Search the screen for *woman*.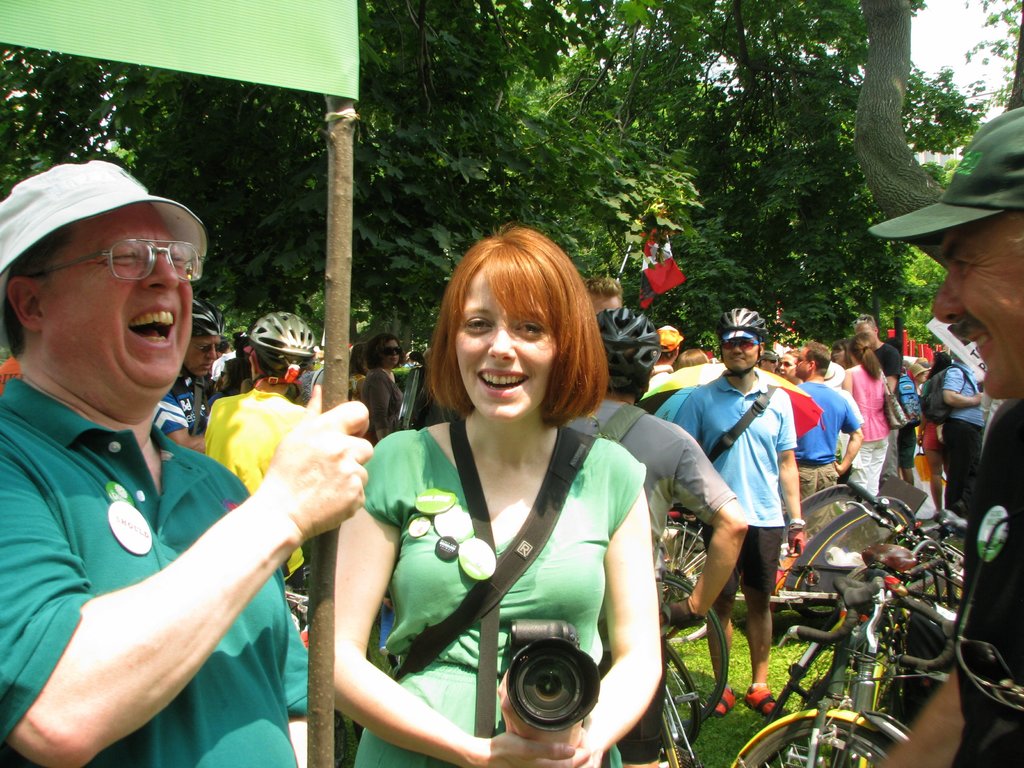
Found at [667, 341, 717, 374].
